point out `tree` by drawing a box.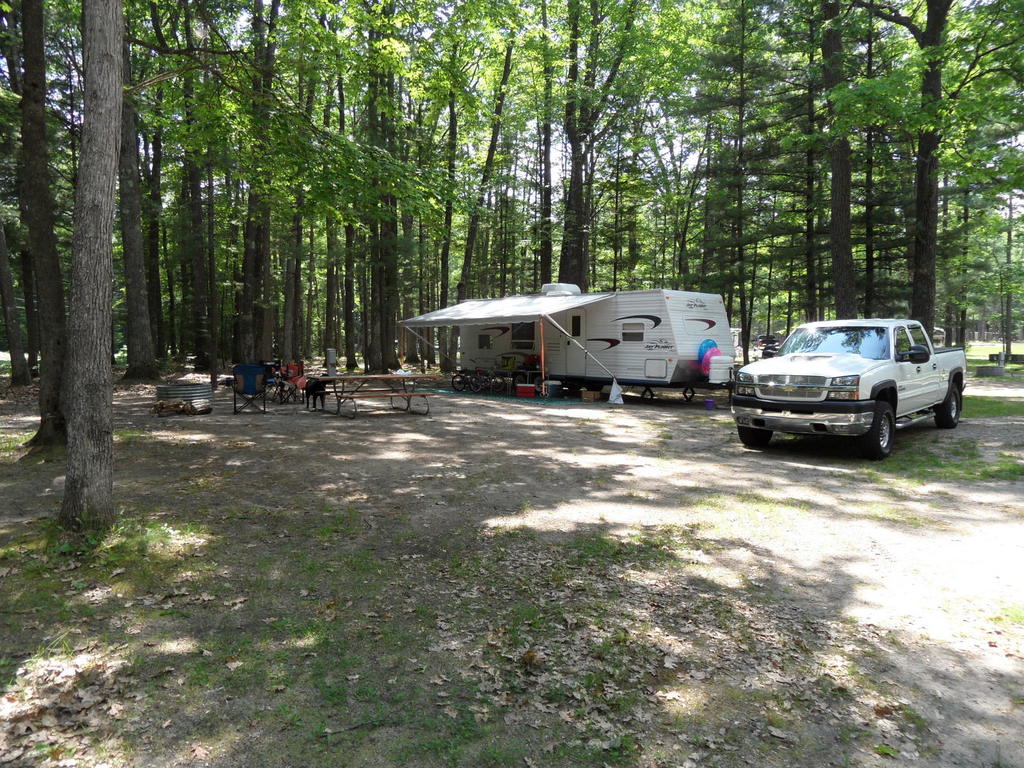
l=52, t=1, r=120, b=520.
